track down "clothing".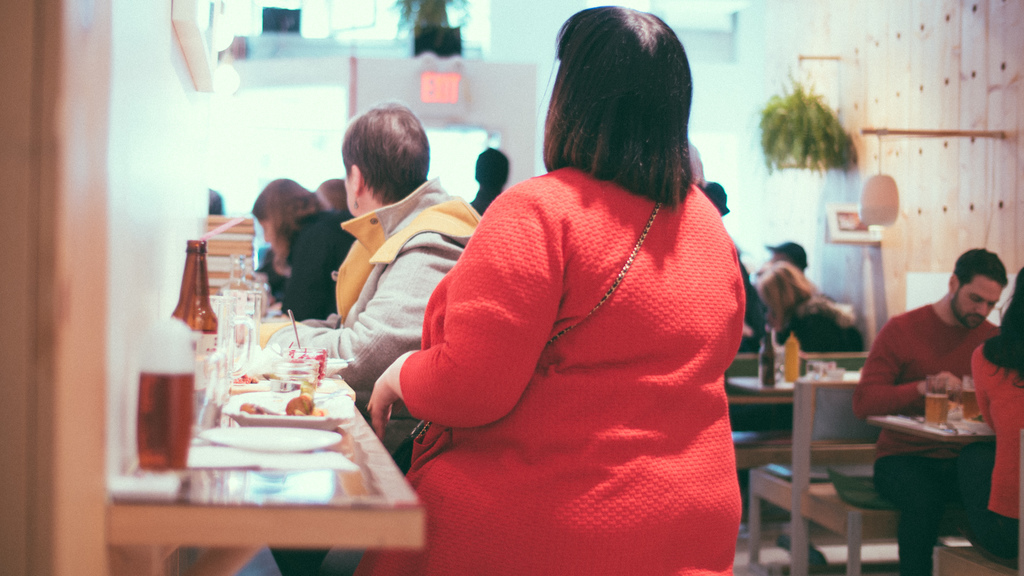
Tracked to <region>771, 298, 867, 360</region>.
